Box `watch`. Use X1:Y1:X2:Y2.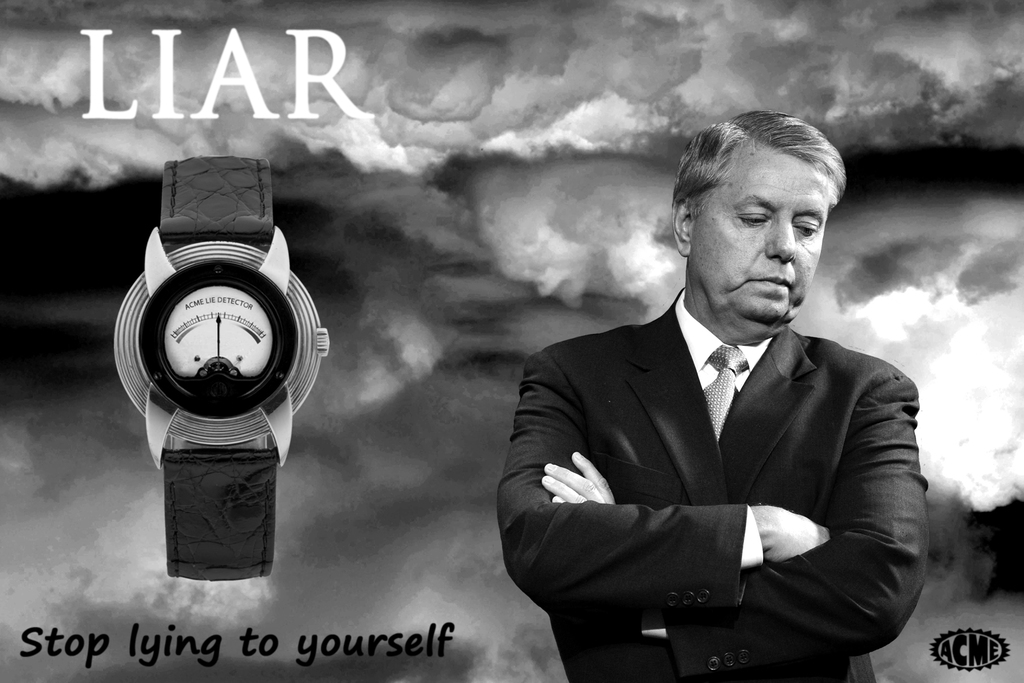
112:156:330:580.
